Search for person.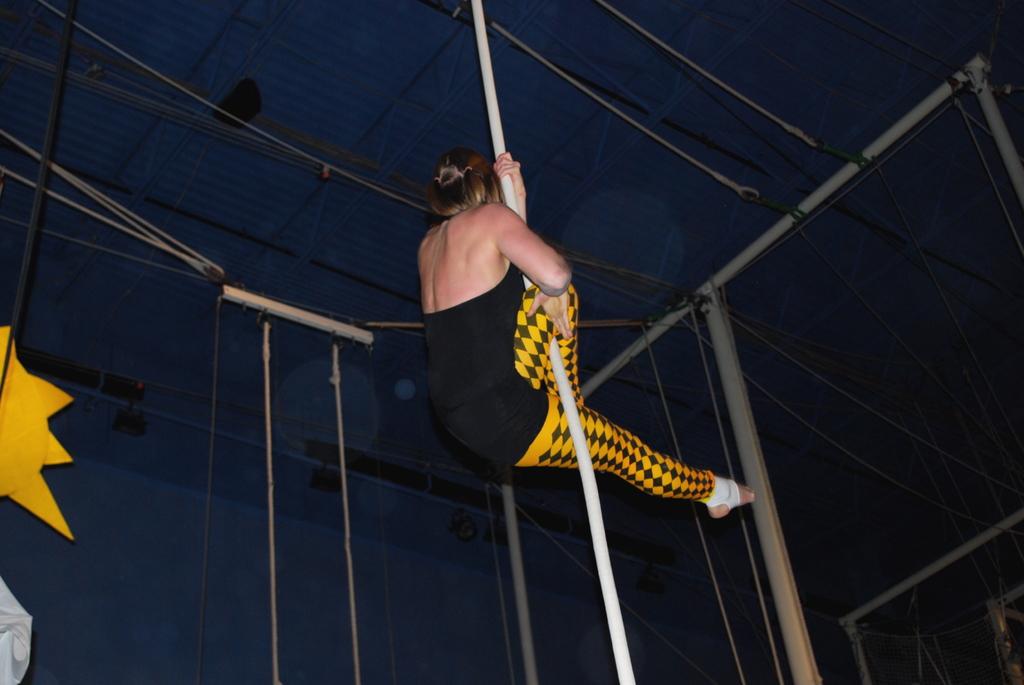
Found at 418 147 754 510.
